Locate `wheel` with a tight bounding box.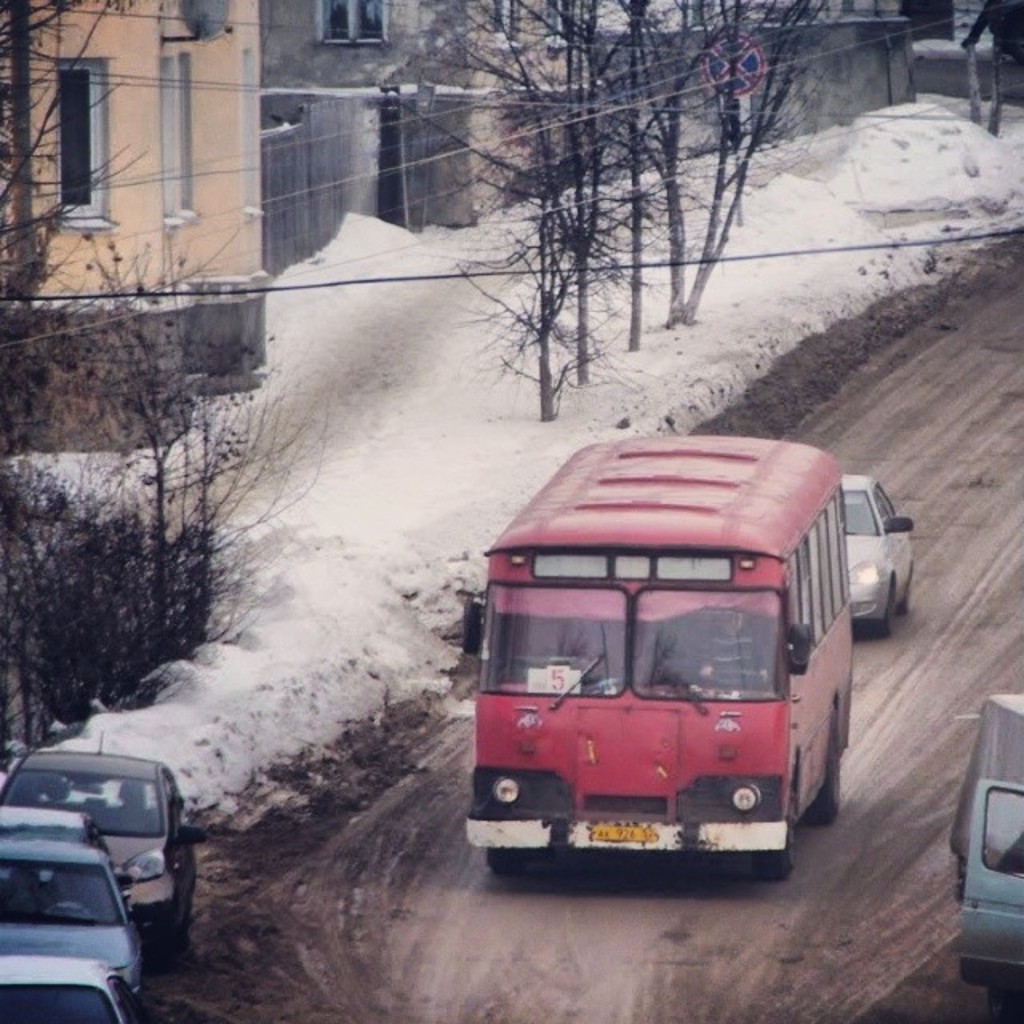
[x1=707, y1=669, x2=763, y2=685].
